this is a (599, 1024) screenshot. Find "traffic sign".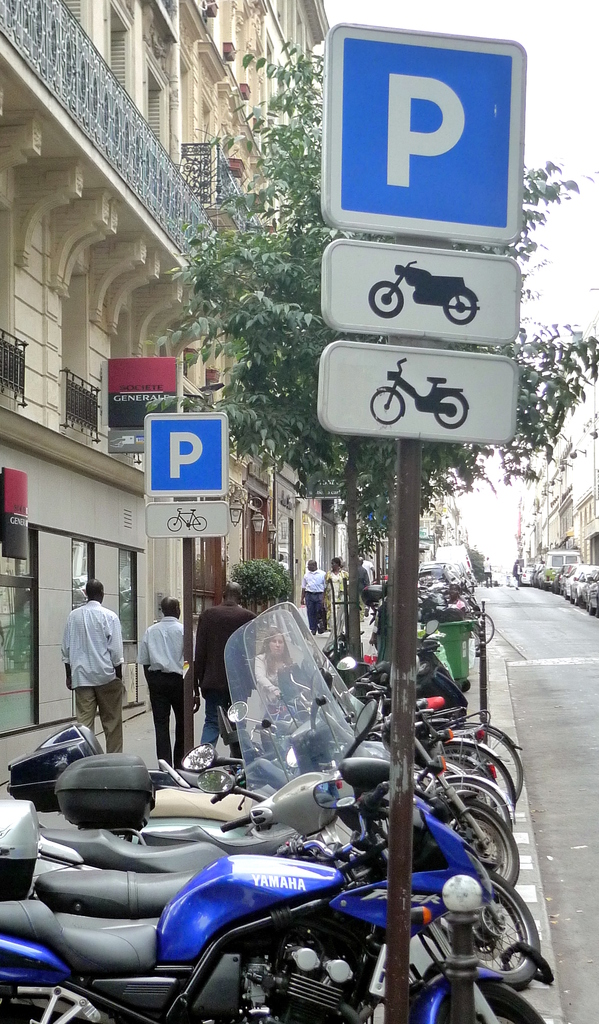
Bounding box: 325,20,530,243.
